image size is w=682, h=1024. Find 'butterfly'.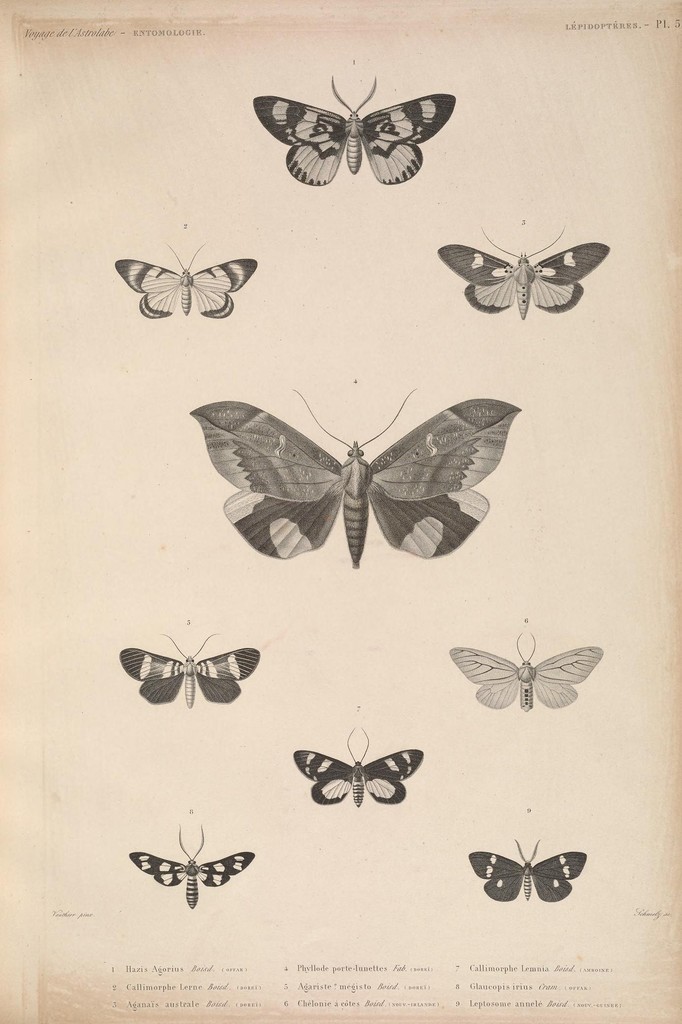
<bbox>291, 749, 426, 810</bbox>.
